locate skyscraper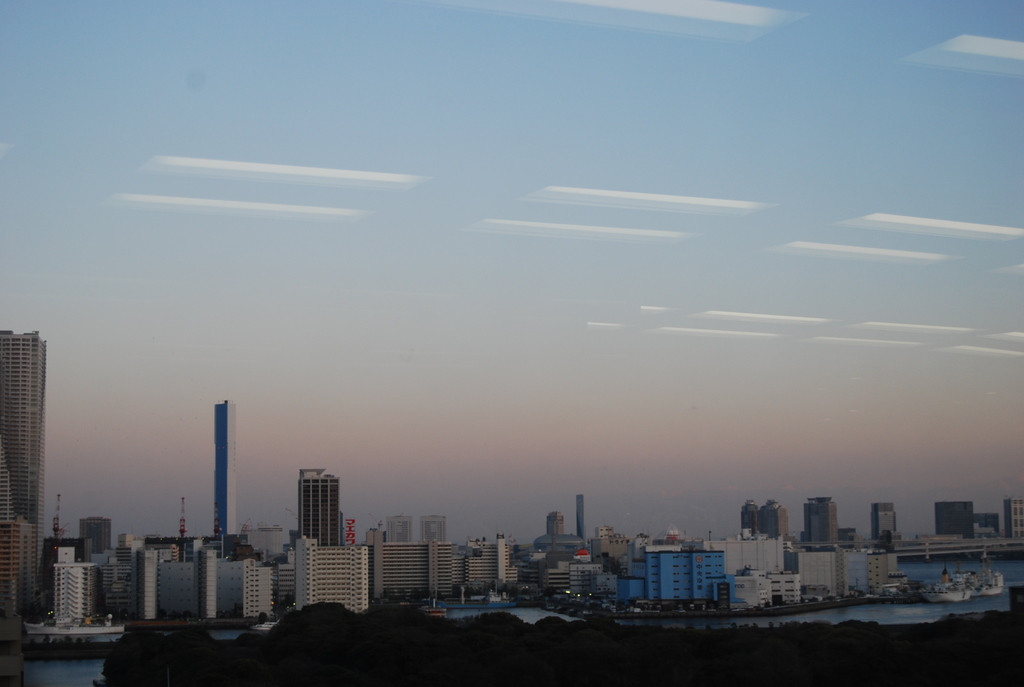
298/470/347/542
